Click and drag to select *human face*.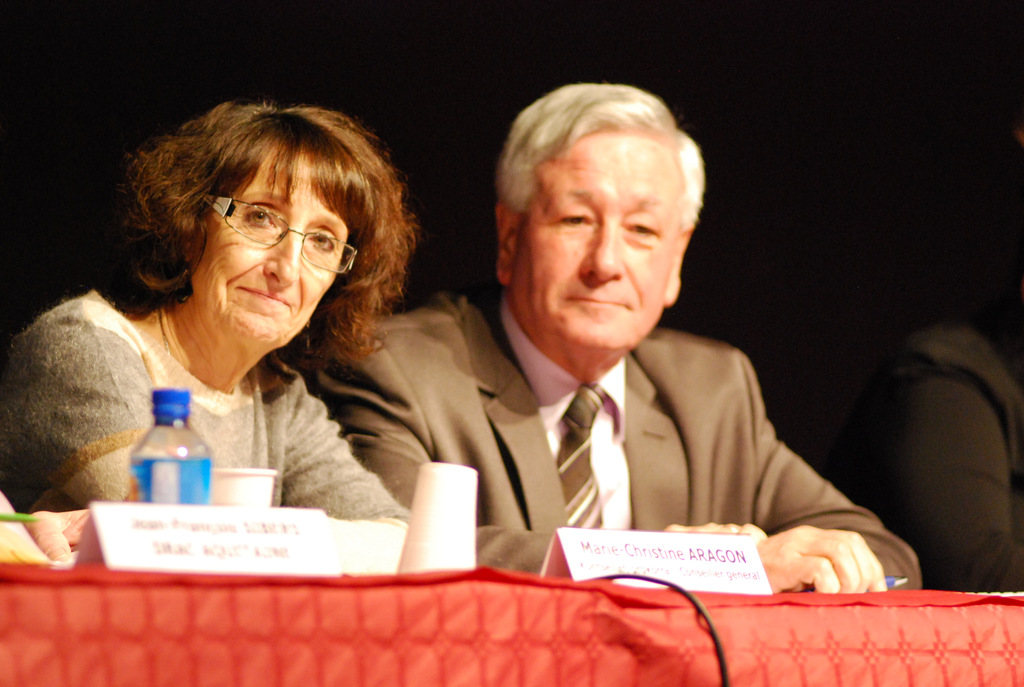
Selection: bbox=(511, 138, 687, 337).
